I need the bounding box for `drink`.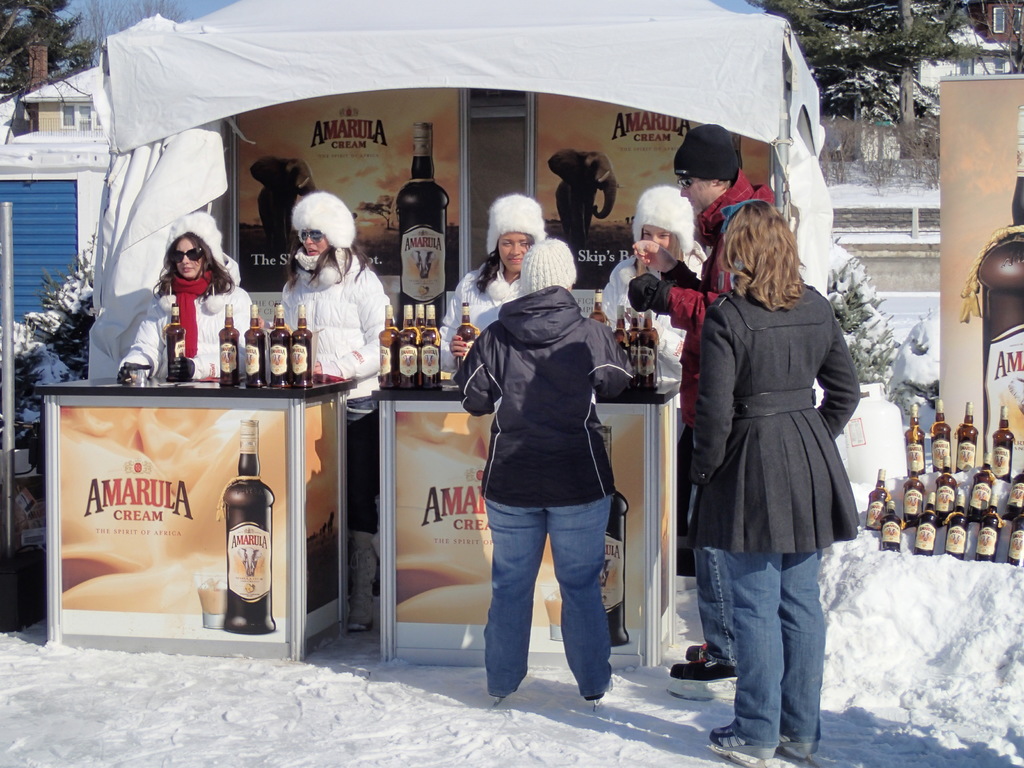
Here it is: 994, 413, 1018, 479.
